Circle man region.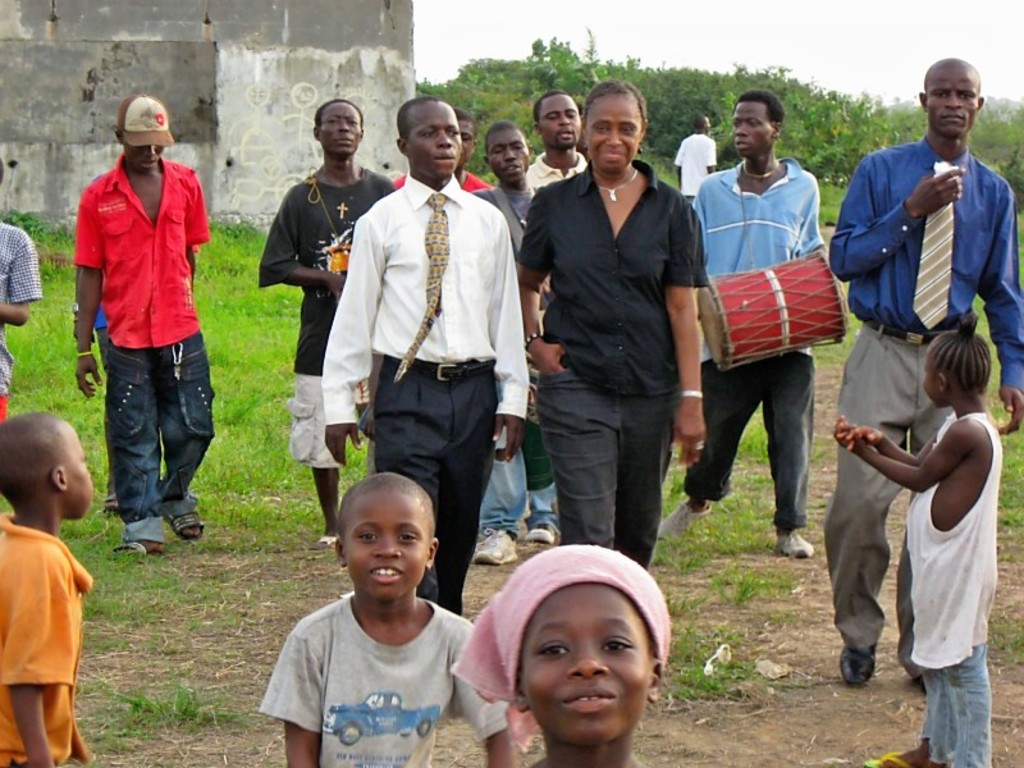
Region: 660, 88, 827, 554.
